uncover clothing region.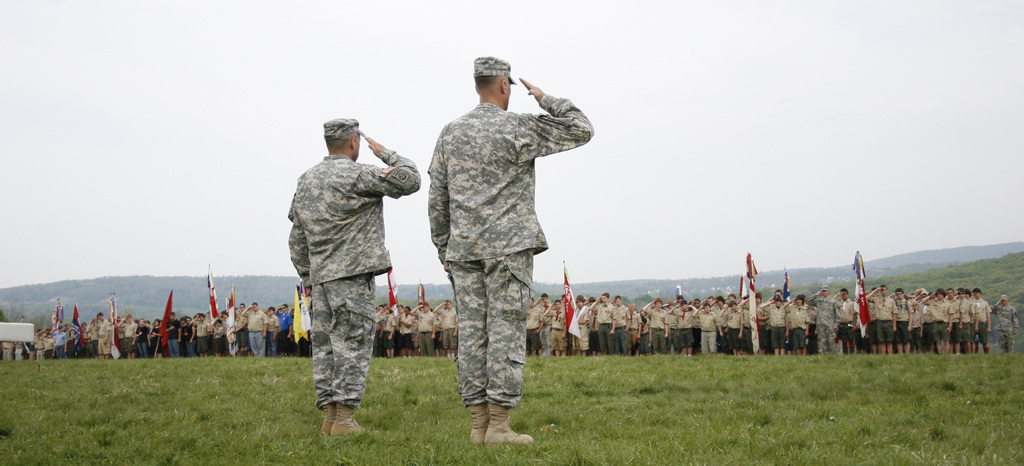
Uncovered: select_region(975, 299, 992, 344).
